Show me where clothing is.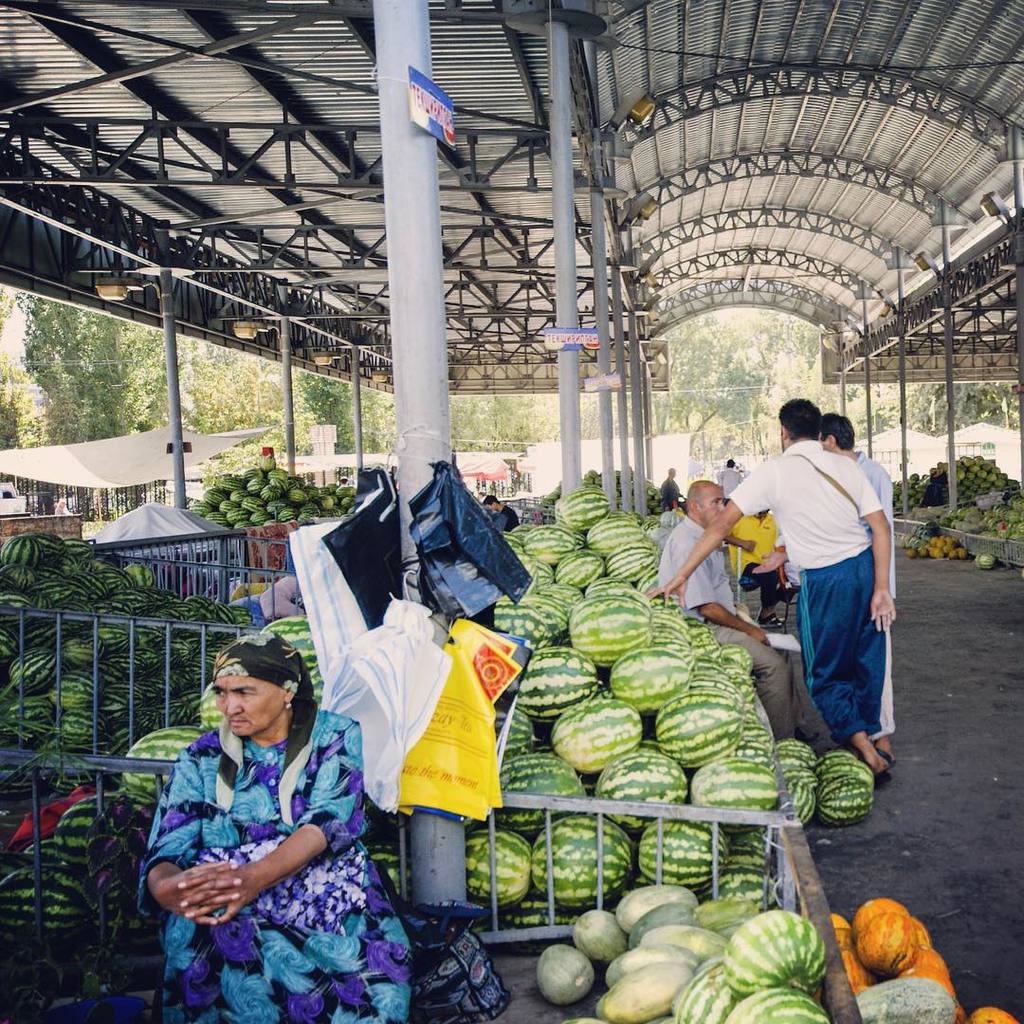
clothing is at l=753, t=398, r=906, b=769.
